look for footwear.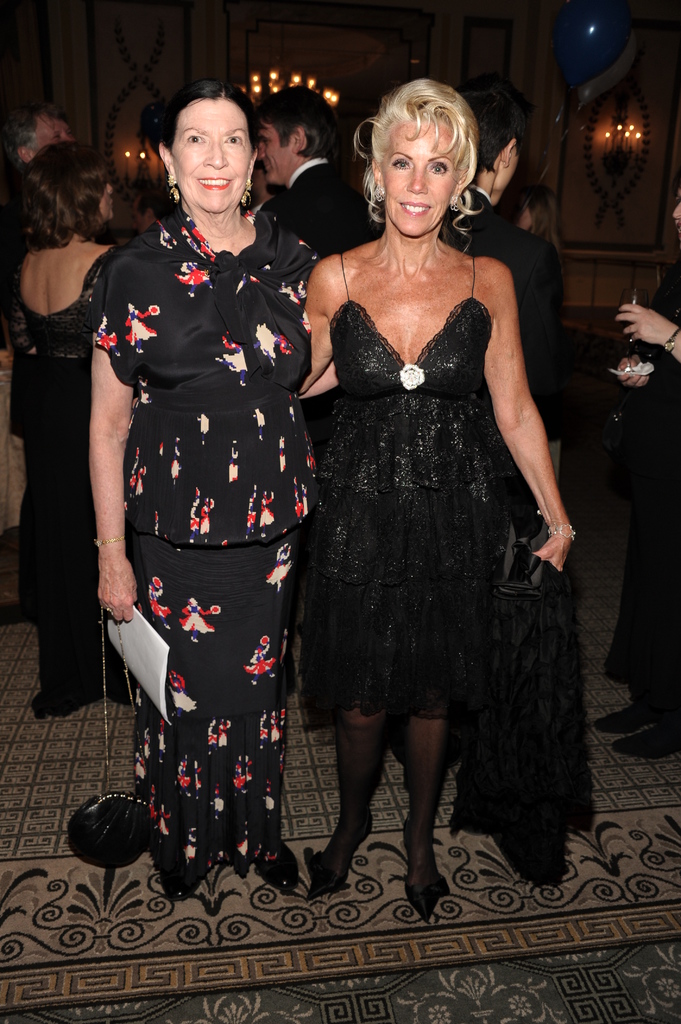
Found: crop(402, 818, 445, 922).
